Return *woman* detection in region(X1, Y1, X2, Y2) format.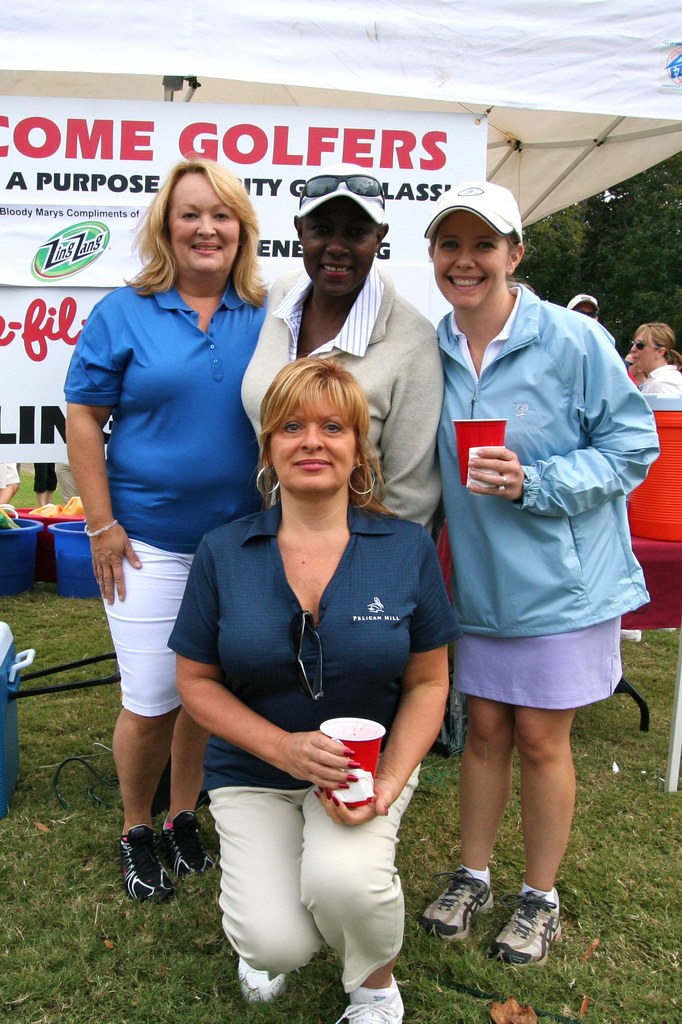
region(170, 333, 450, 1005).
